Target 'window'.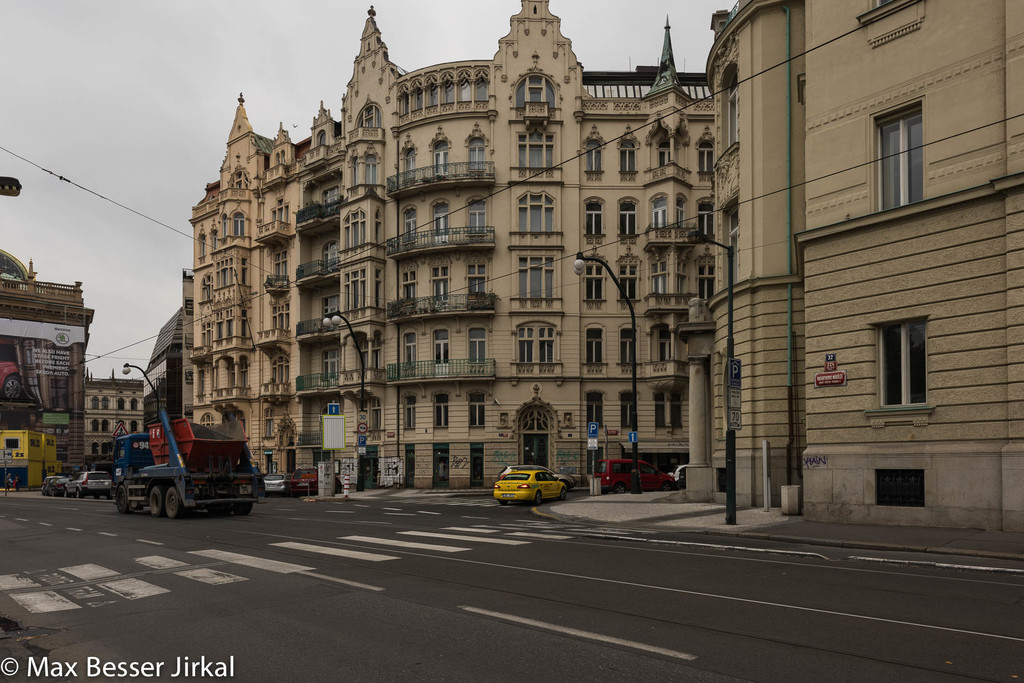
Target region: detection(431, 394, 447, 431).
